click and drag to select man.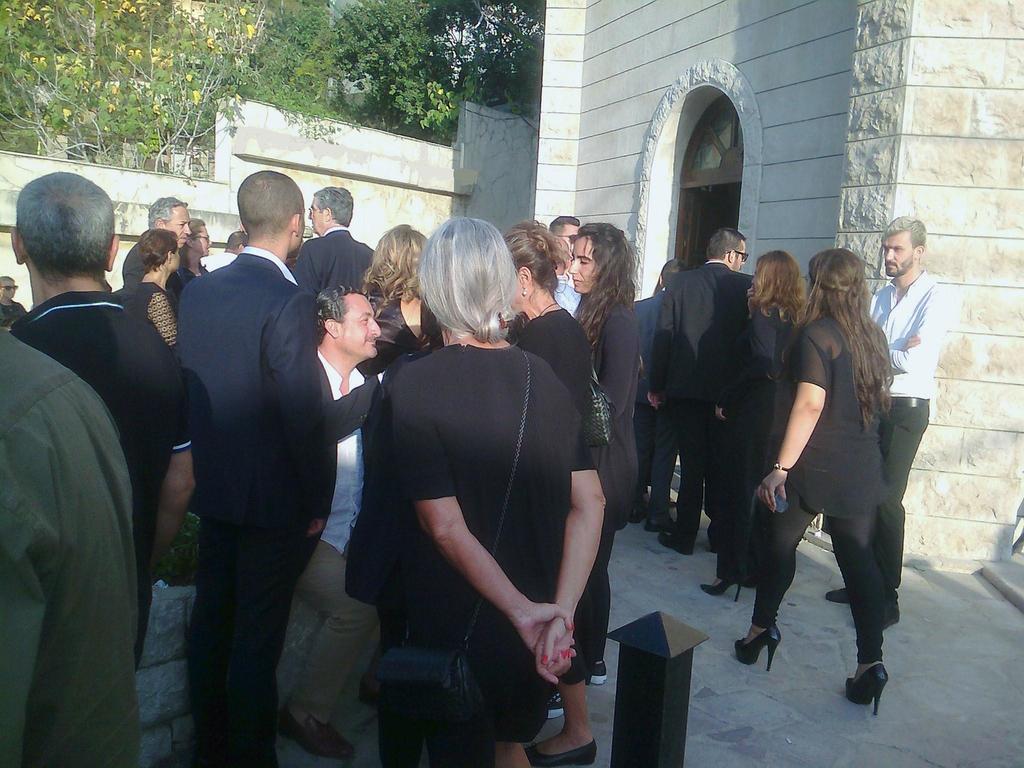
Selection: {"x1": 645, "y1": 226, "x2": 753, "y2": 556}.
